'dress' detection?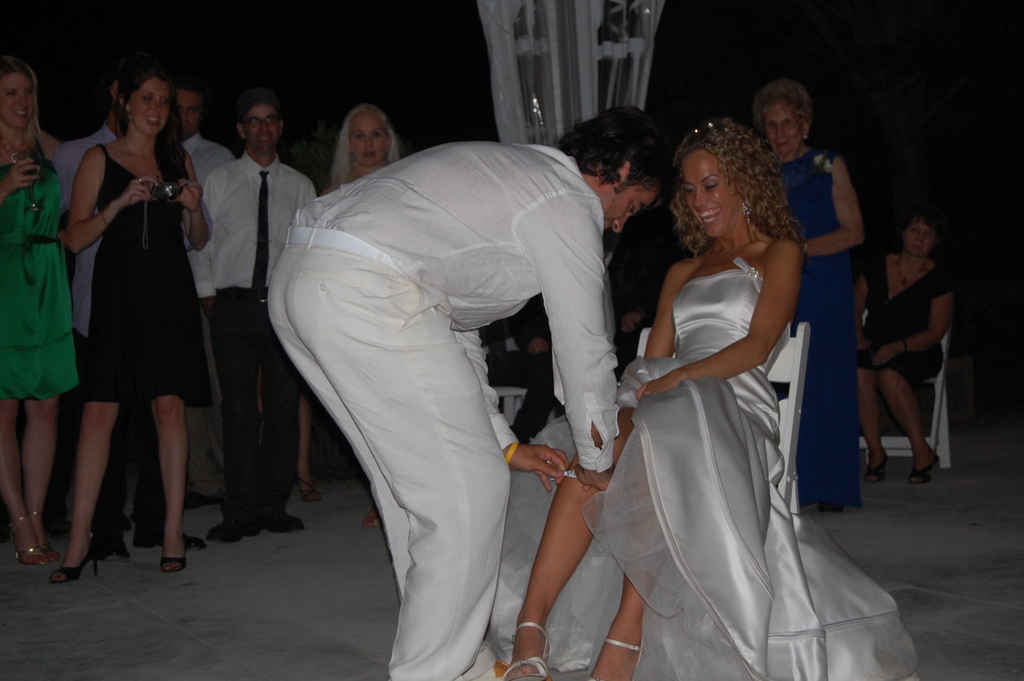
486,258,919,680
